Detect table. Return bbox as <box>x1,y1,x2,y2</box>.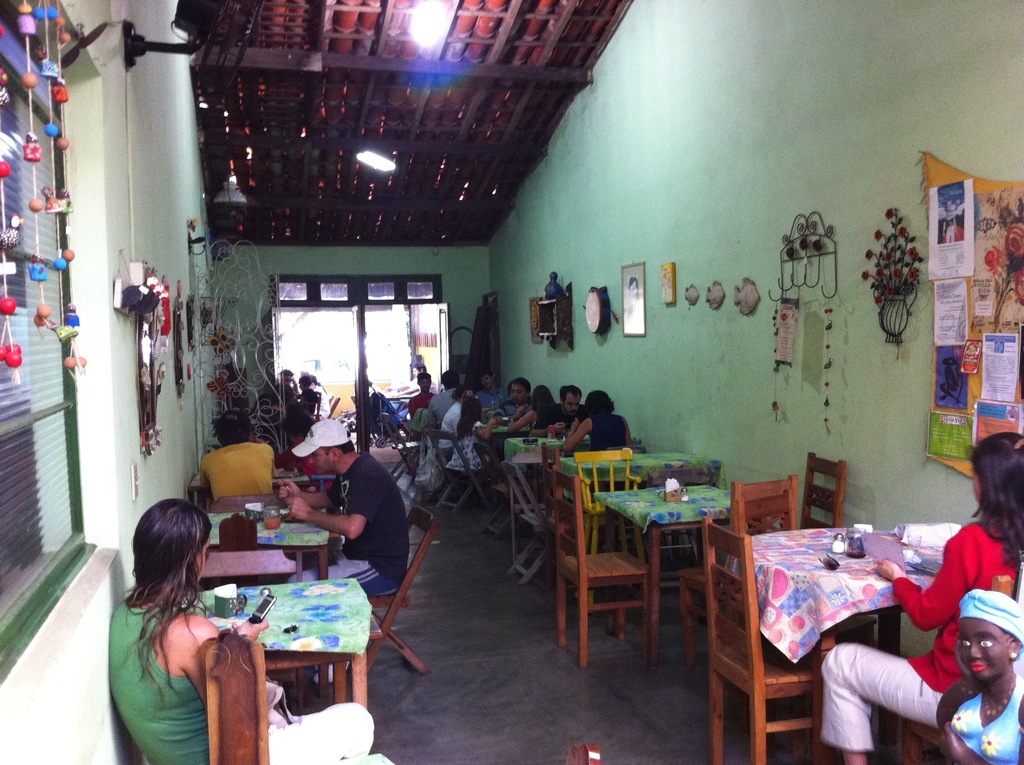
<box>500,430,646,501</box>.
